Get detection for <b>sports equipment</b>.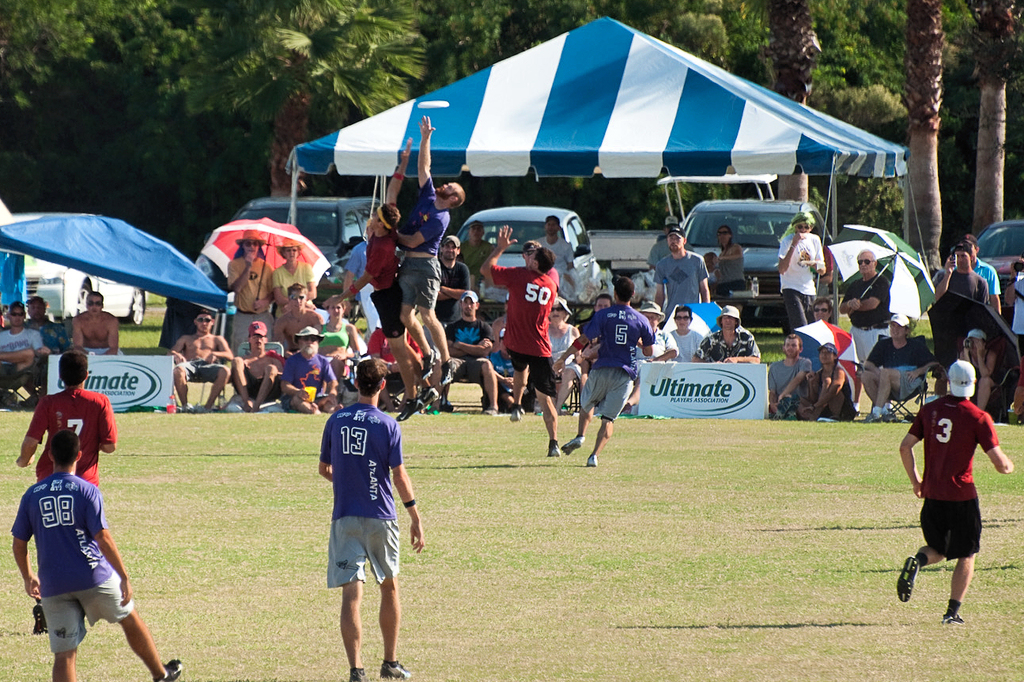
Detection: (377, 658, 413, 681).
